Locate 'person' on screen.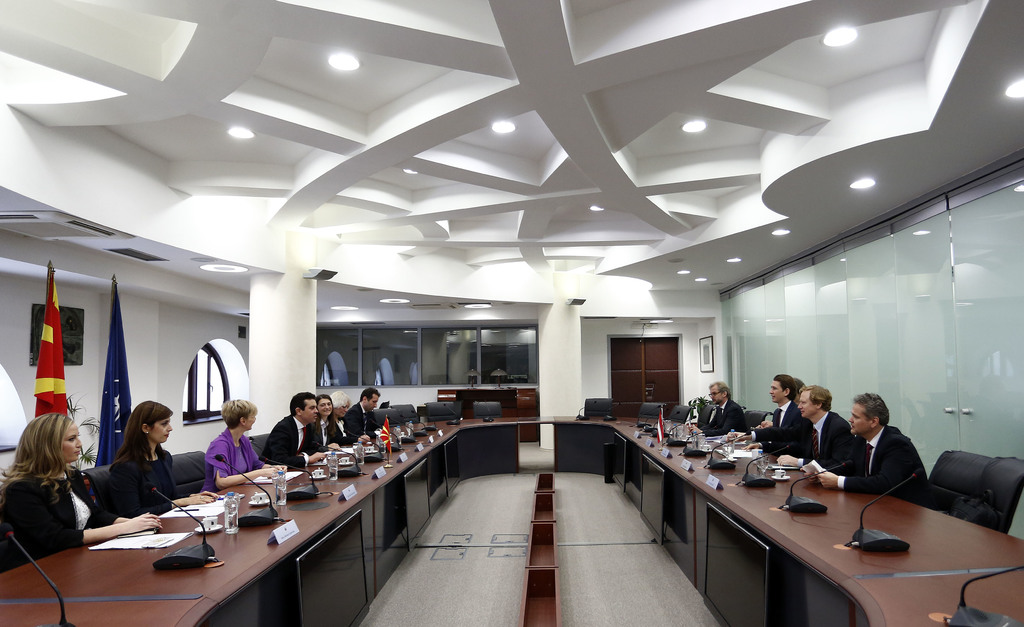
On screen at {"x1": 750, "y1": 374, "x2": 813, "y2": 458}.
